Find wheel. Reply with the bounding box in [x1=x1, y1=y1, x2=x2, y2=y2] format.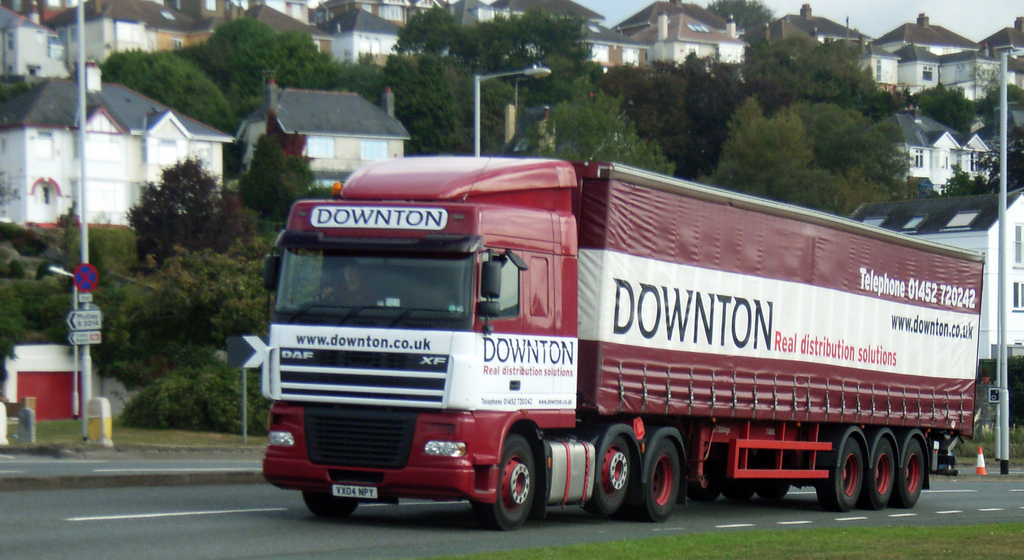
[x1=299, y1=487, x2=366, y2=520].
